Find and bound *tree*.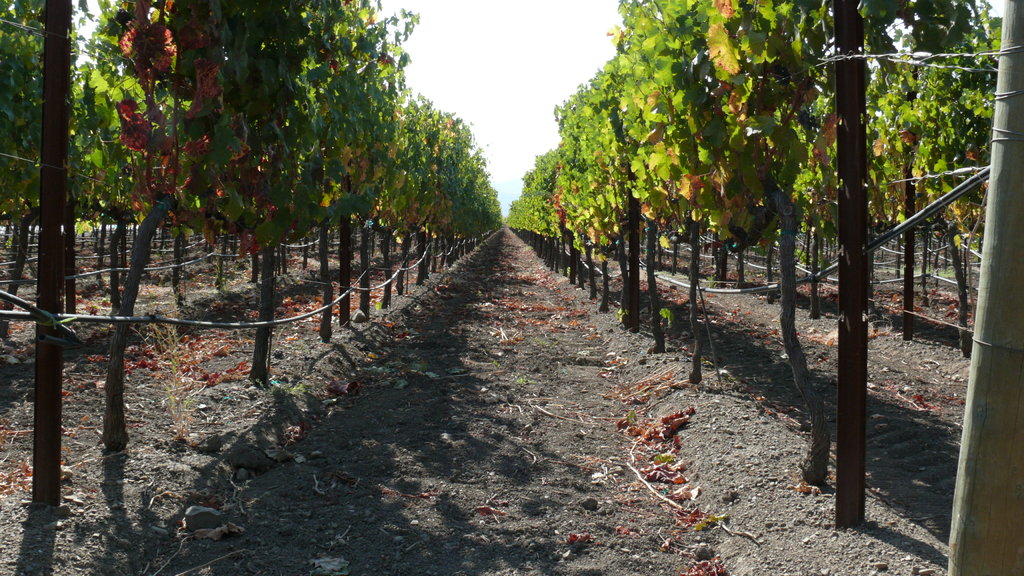
Bound: bbox=(246, 0, 407, 344).
